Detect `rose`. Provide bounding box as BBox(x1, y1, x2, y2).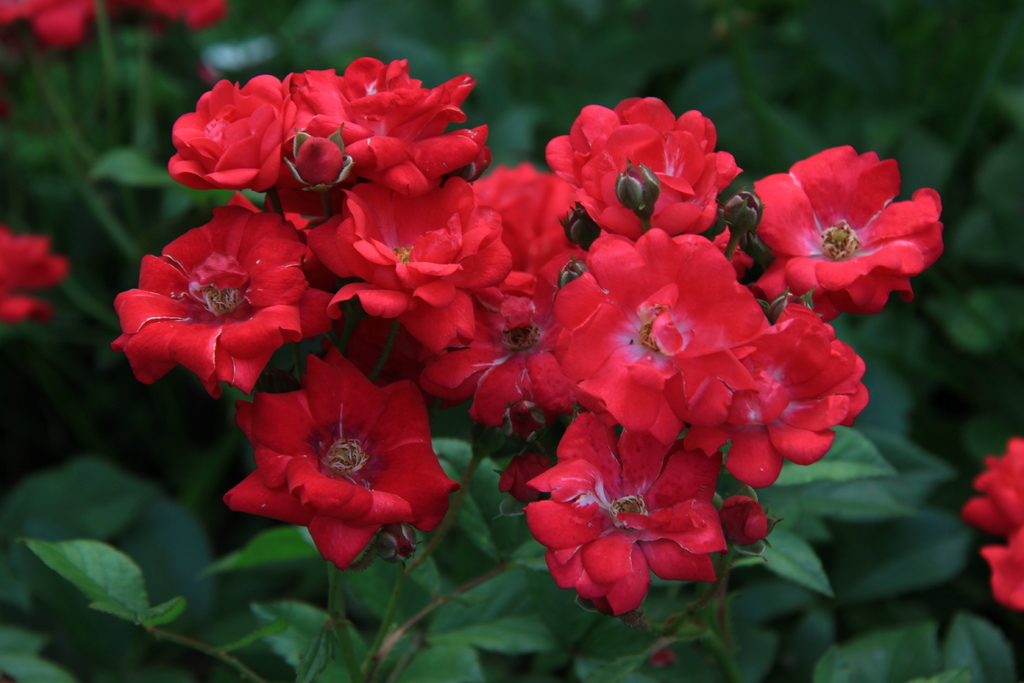
BBox(0, 0, 94, 48).
